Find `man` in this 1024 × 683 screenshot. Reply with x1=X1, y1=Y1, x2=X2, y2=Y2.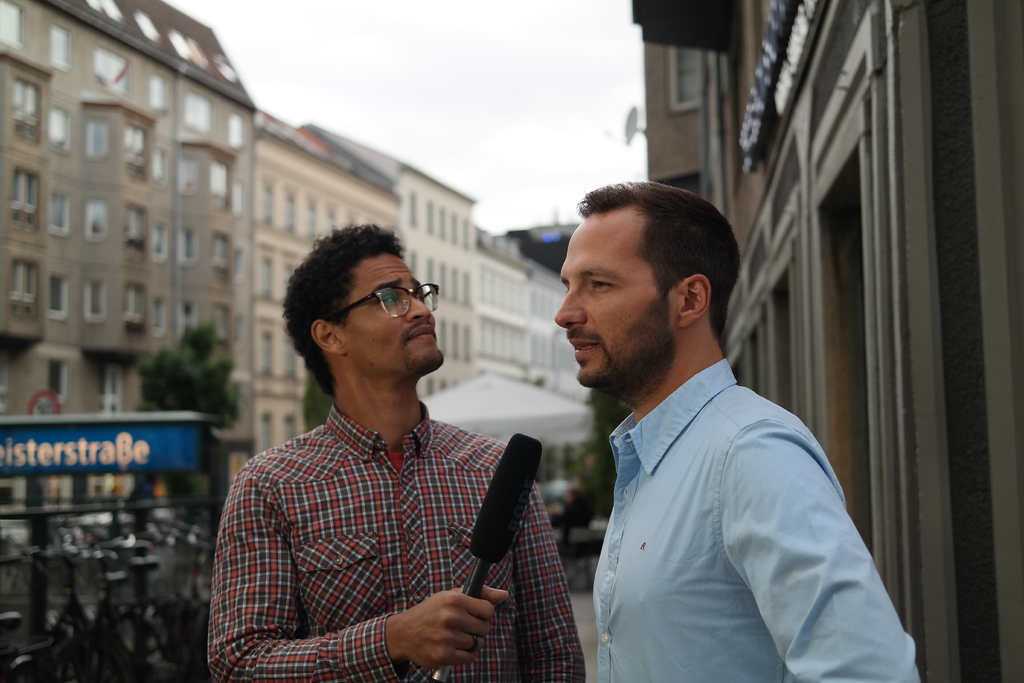
x1=551, y1=174, x2=926, y2=682.
